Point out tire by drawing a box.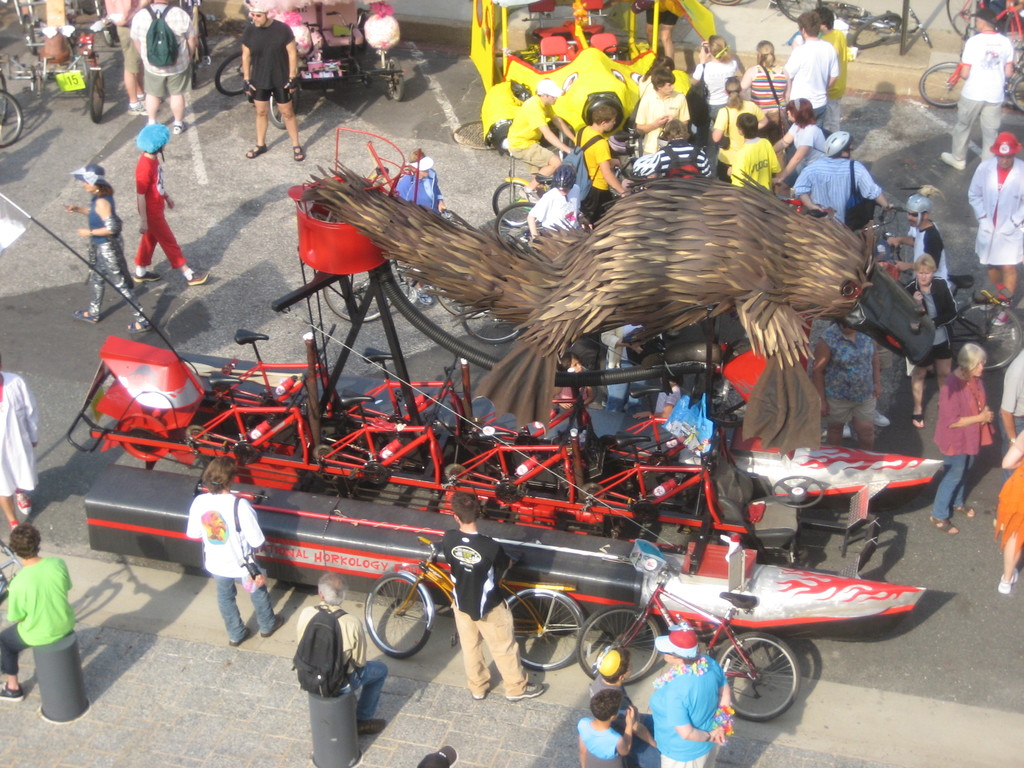
bbox(951, 300, 1023, 376).
